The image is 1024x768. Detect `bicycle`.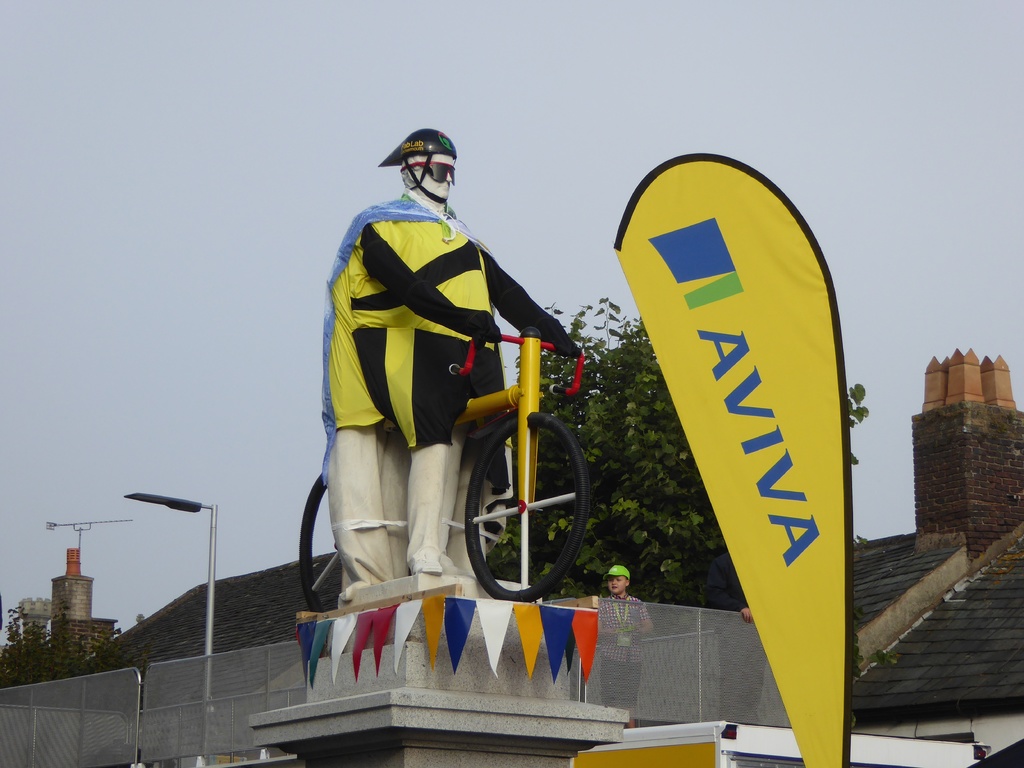
Detection: <box>316,303,613,637</box>.
